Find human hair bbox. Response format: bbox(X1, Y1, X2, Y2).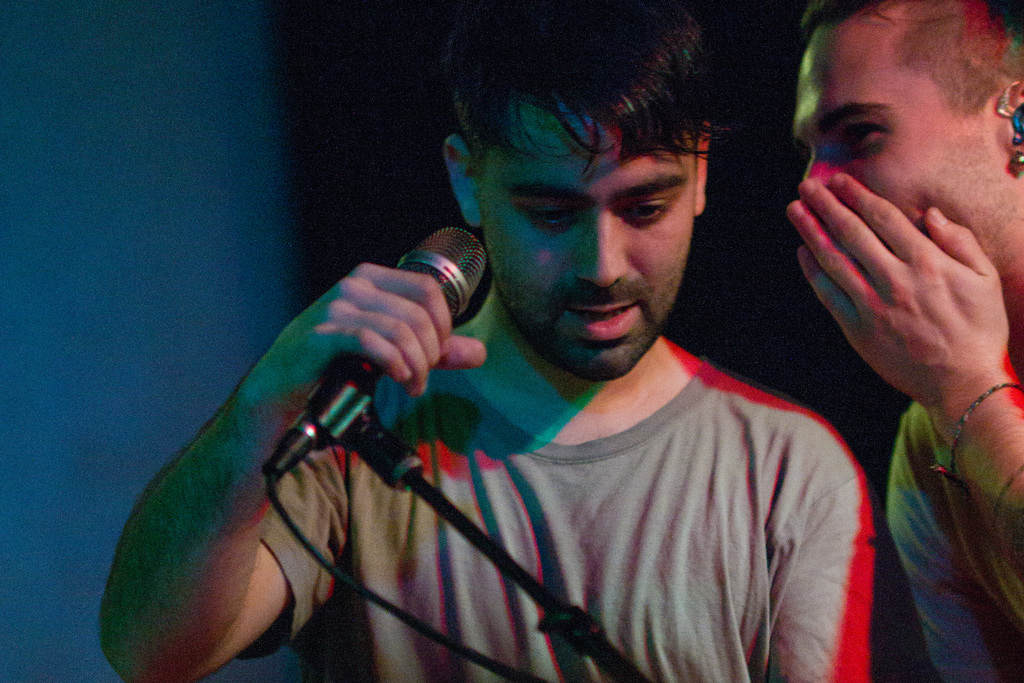
bbox(800, 0, 1023, 43).
